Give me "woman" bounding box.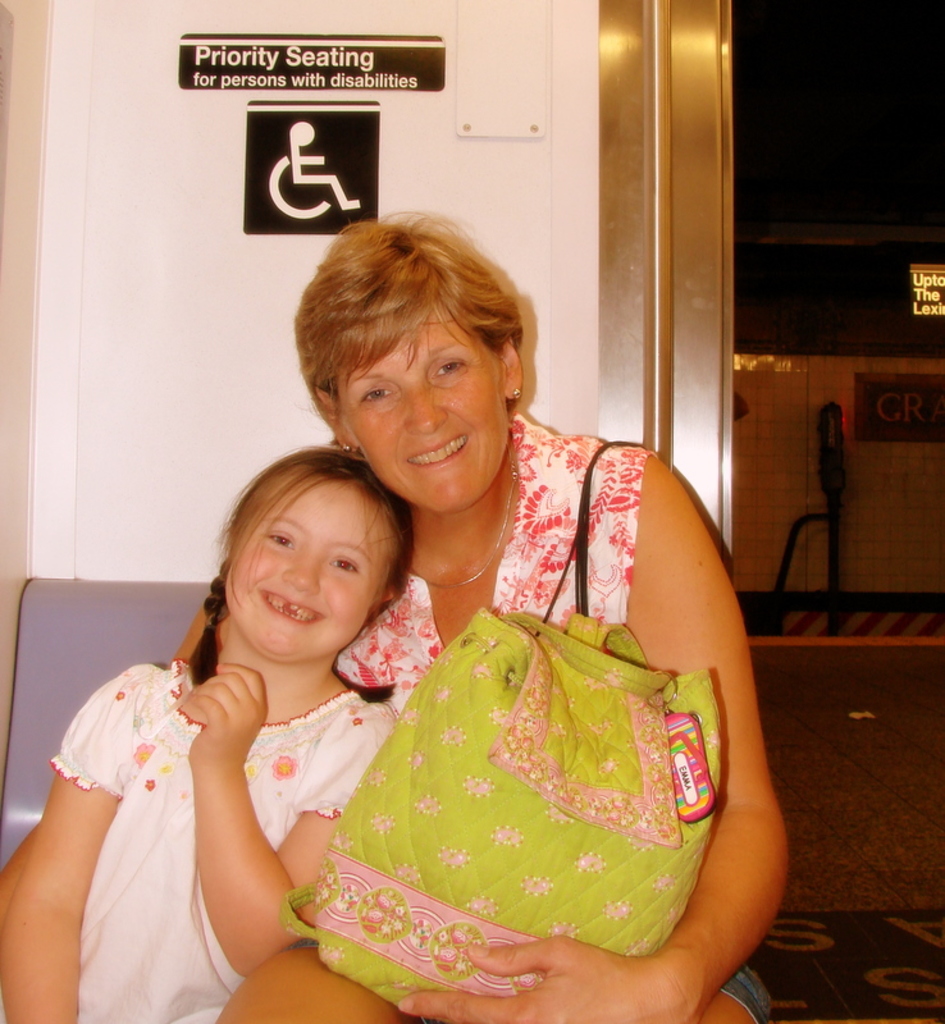
[60, 209, 854, 1023].
